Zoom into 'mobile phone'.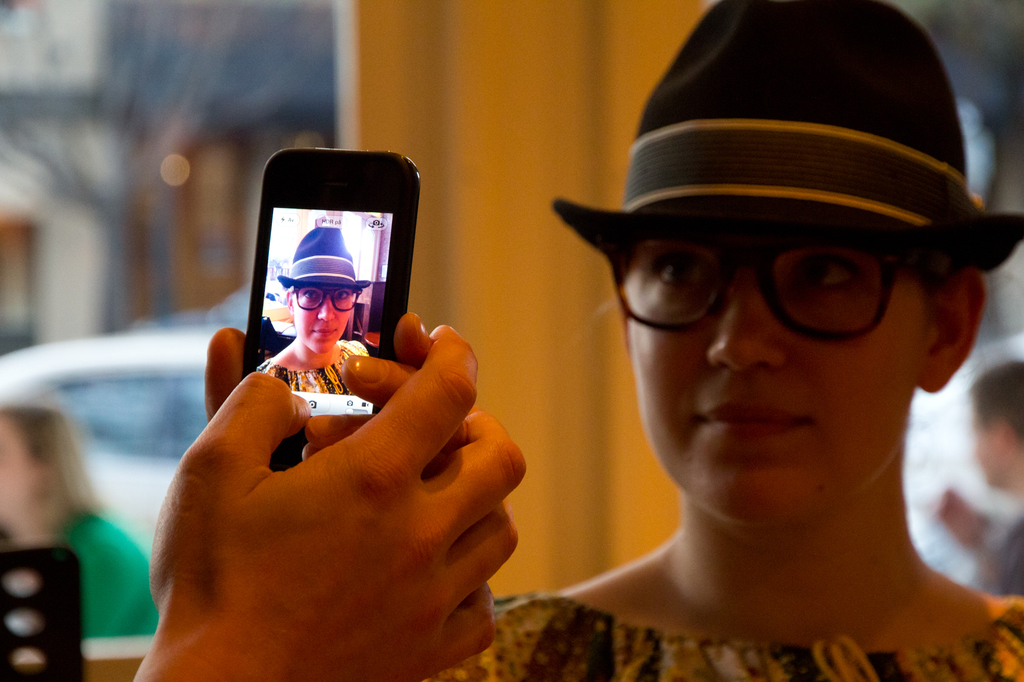
Zoom target: left=247, top=143, right=426, bottom=473.
